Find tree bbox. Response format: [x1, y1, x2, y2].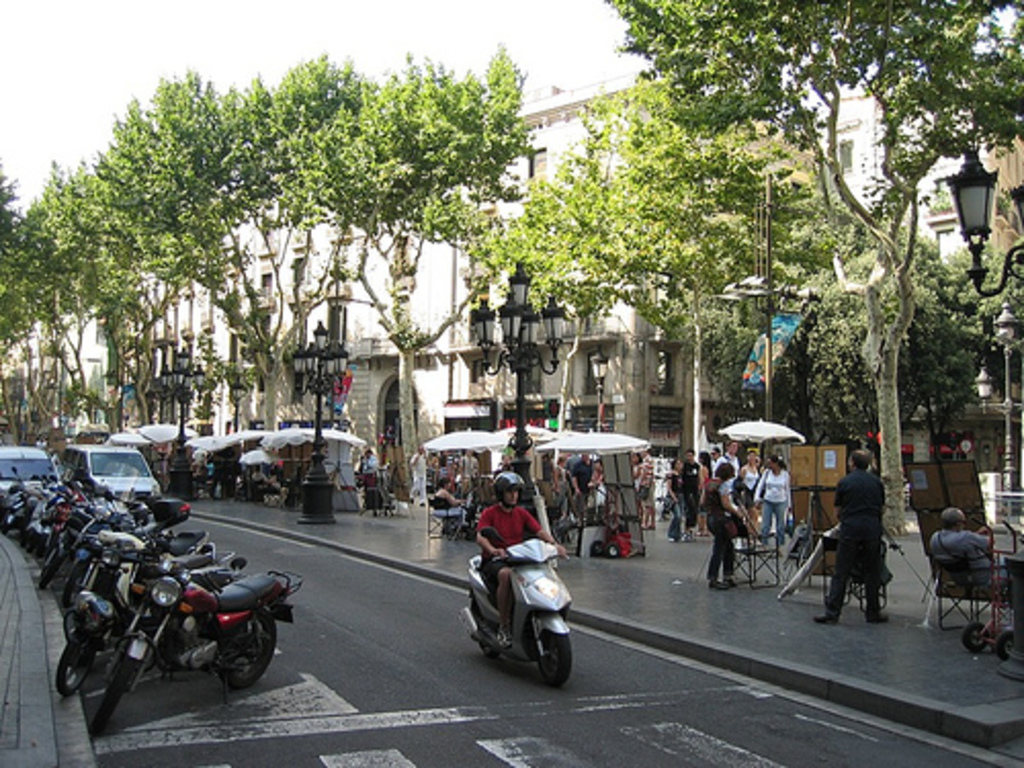
[401, 68, 752, 469].
